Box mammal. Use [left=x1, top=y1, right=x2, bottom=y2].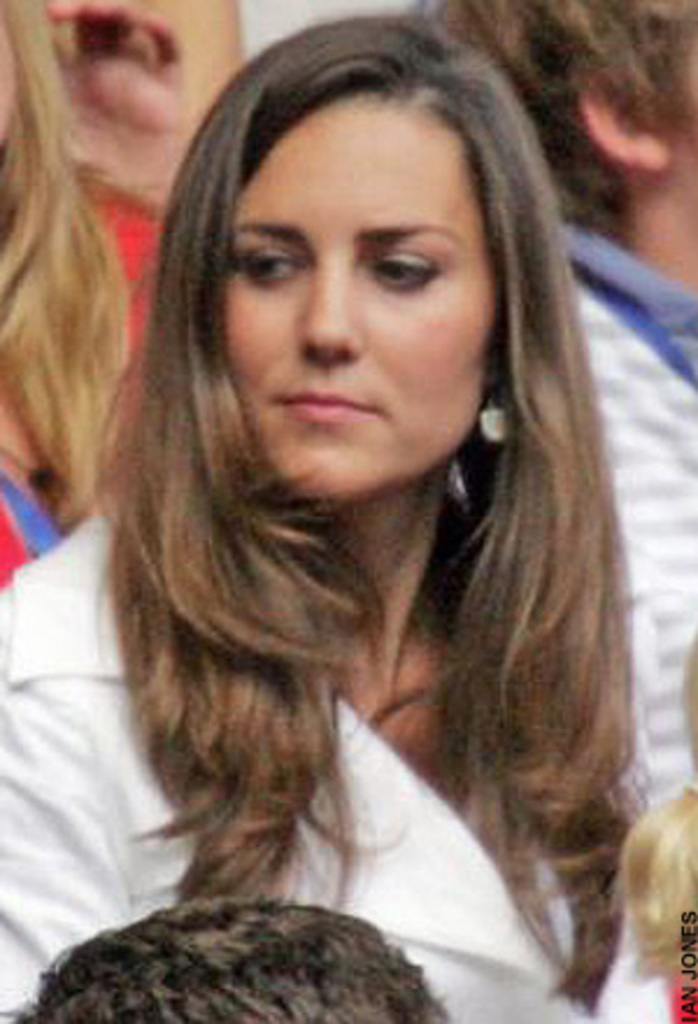
[left=0, top=0, right=184, bottom=579].
